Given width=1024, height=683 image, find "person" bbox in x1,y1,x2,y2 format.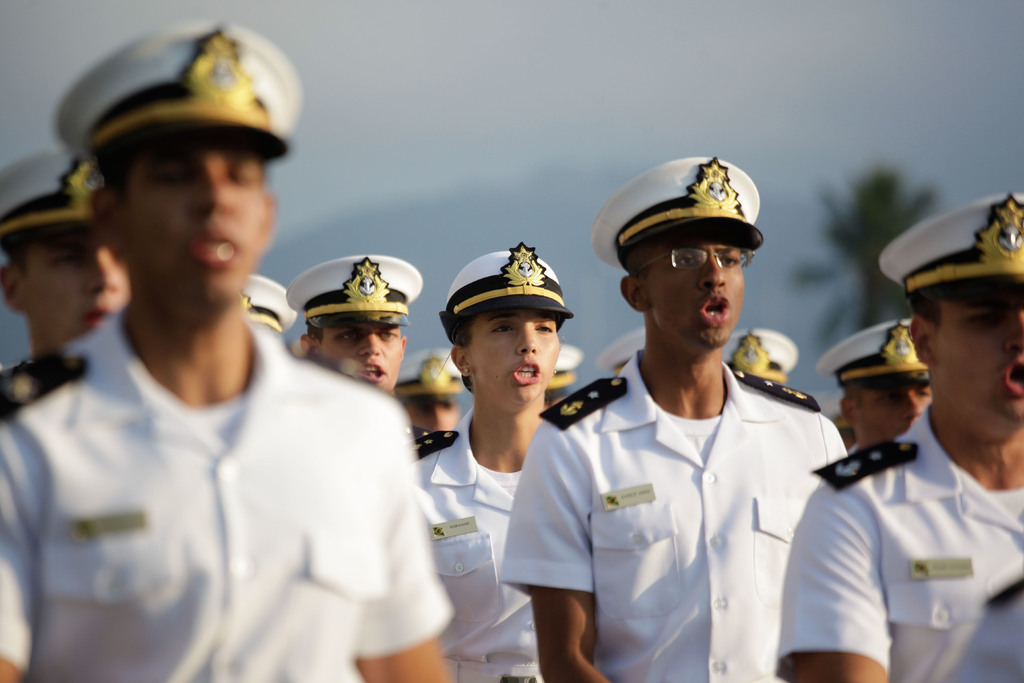
0,25,457,682.
